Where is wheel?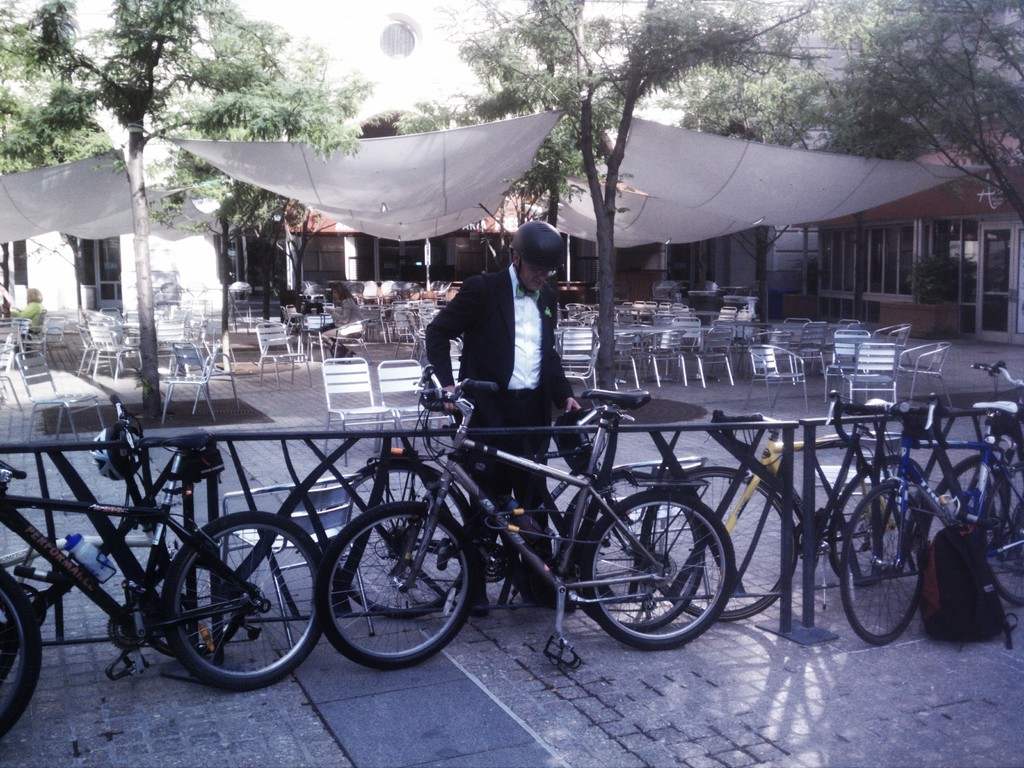
[577,487,740,651].
